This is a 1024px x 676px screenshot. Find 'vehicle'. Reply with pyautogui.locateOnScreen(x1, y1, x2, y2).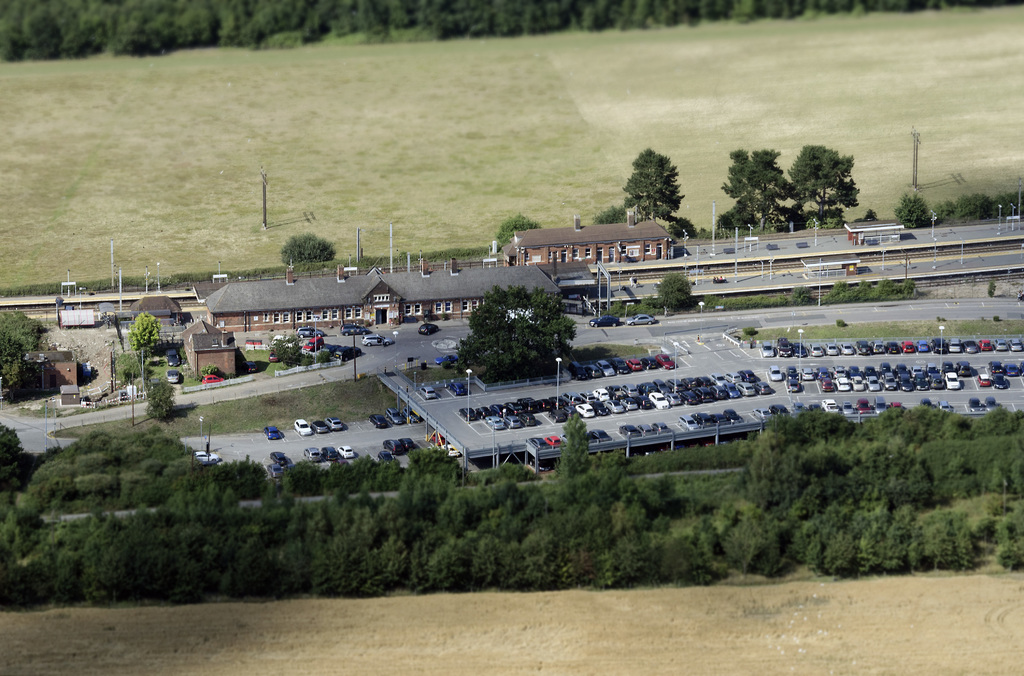
pyautogui.locateOnScreen(521, 411, 539, 427).
